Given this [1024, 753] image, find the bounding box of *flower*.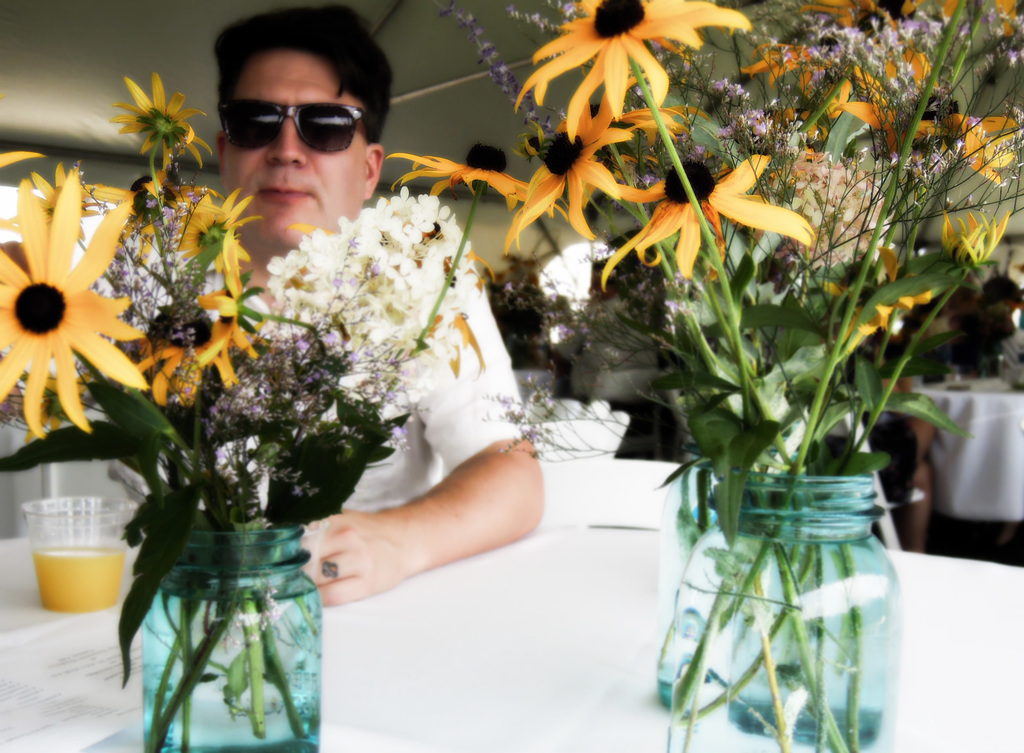
0,163,150,442.
